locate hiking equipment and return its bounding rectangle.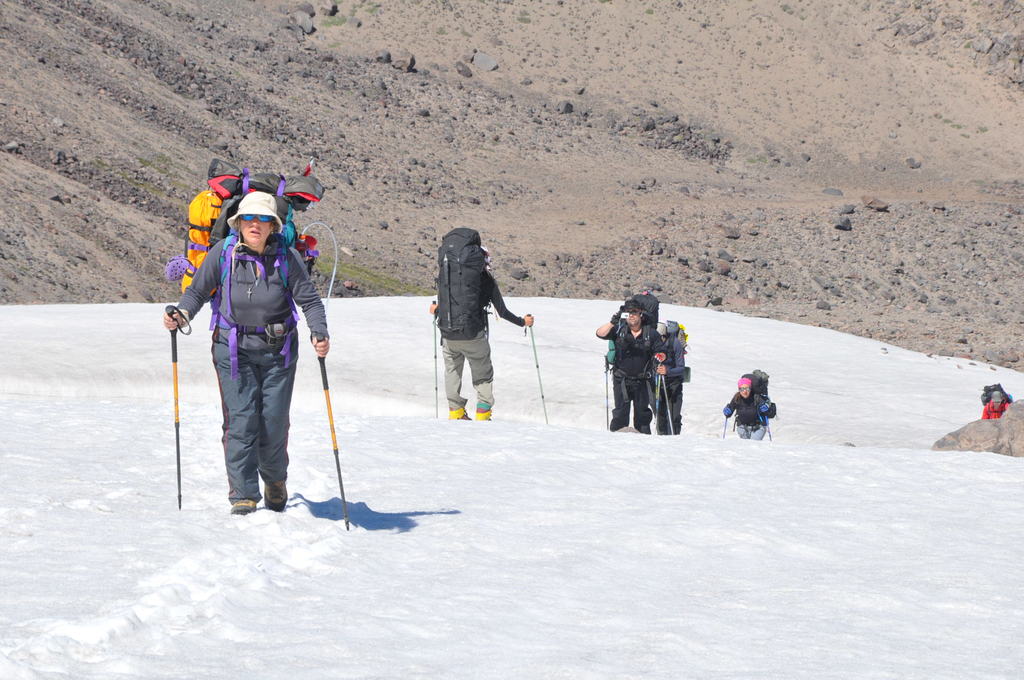
select_region(976, 385, 1015, 405).
